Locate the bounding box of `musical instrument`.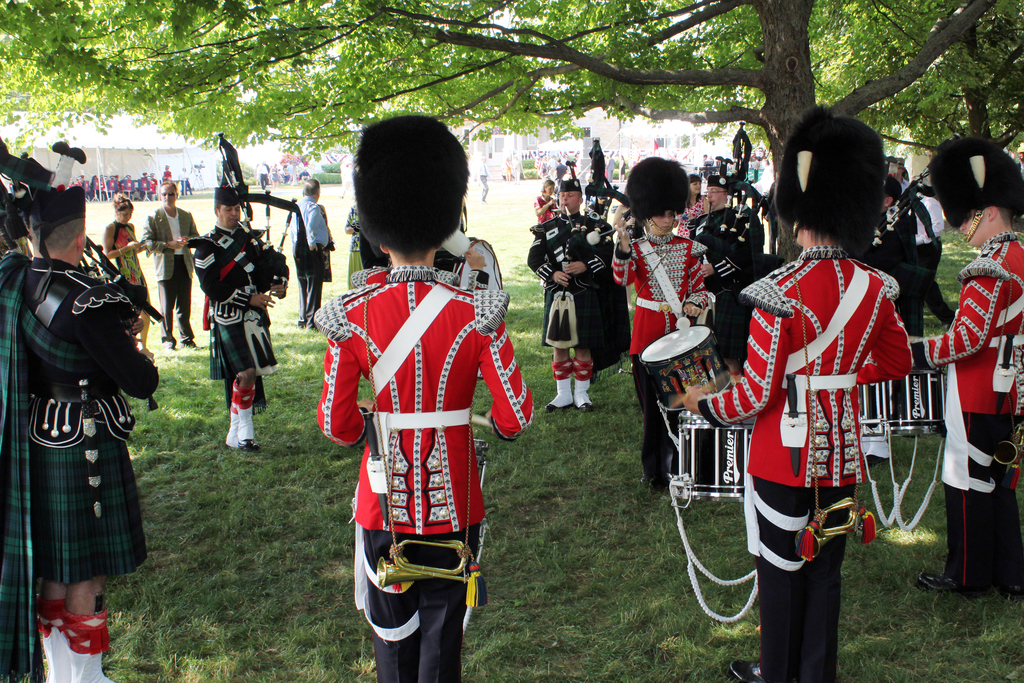
Bounding box: 75,236,165,413.
